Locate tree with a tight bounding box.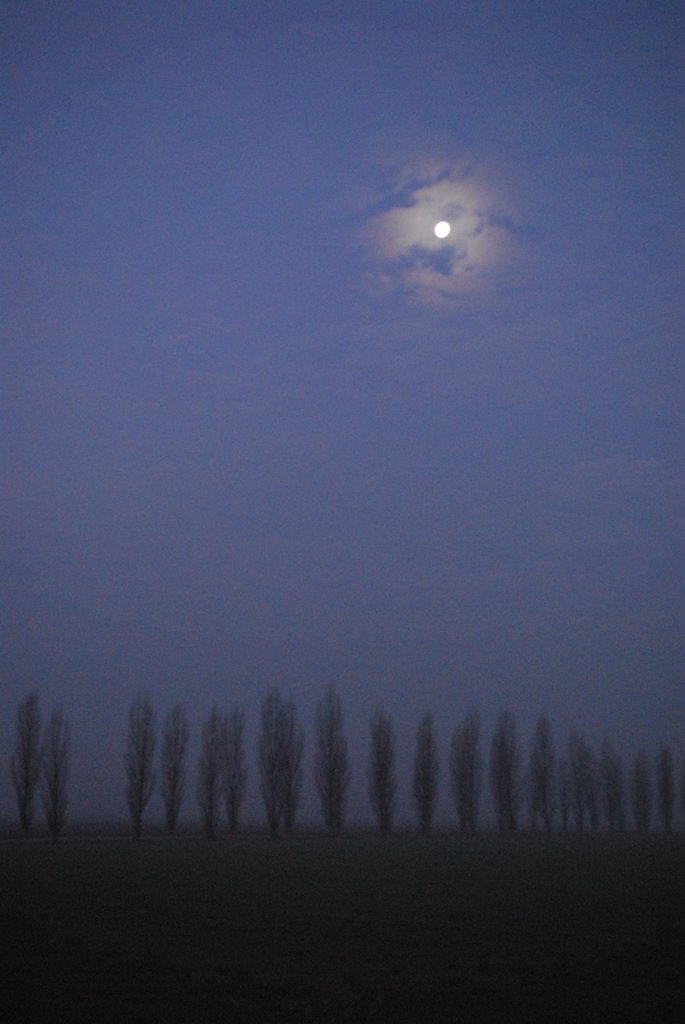
[617, 755, 655, 835].
